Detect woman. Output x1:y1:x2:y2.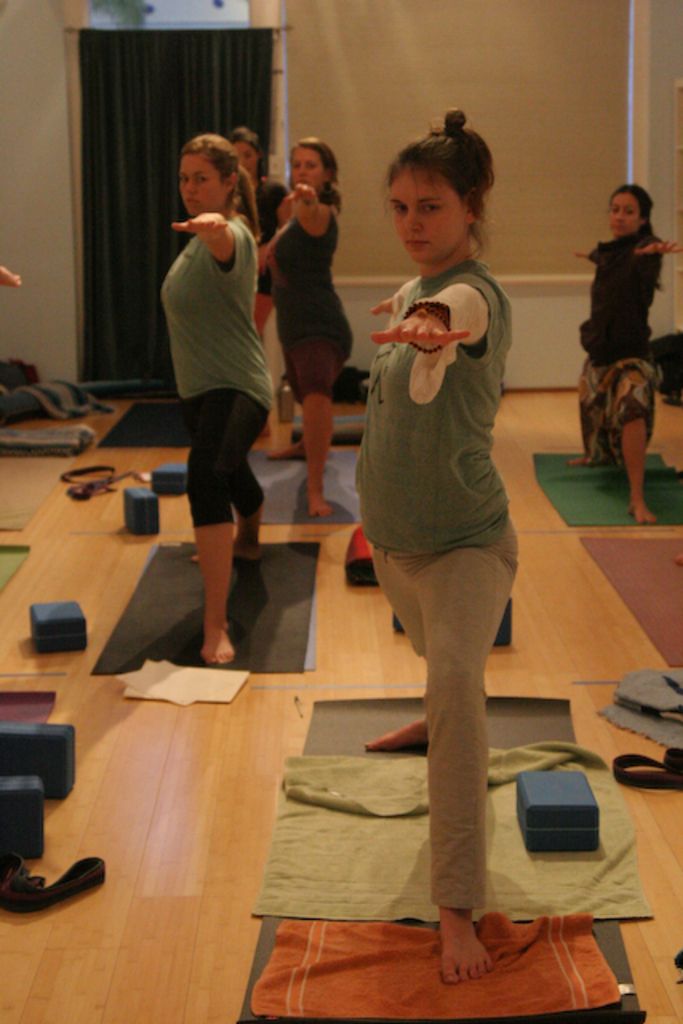
576:182:670:518.
